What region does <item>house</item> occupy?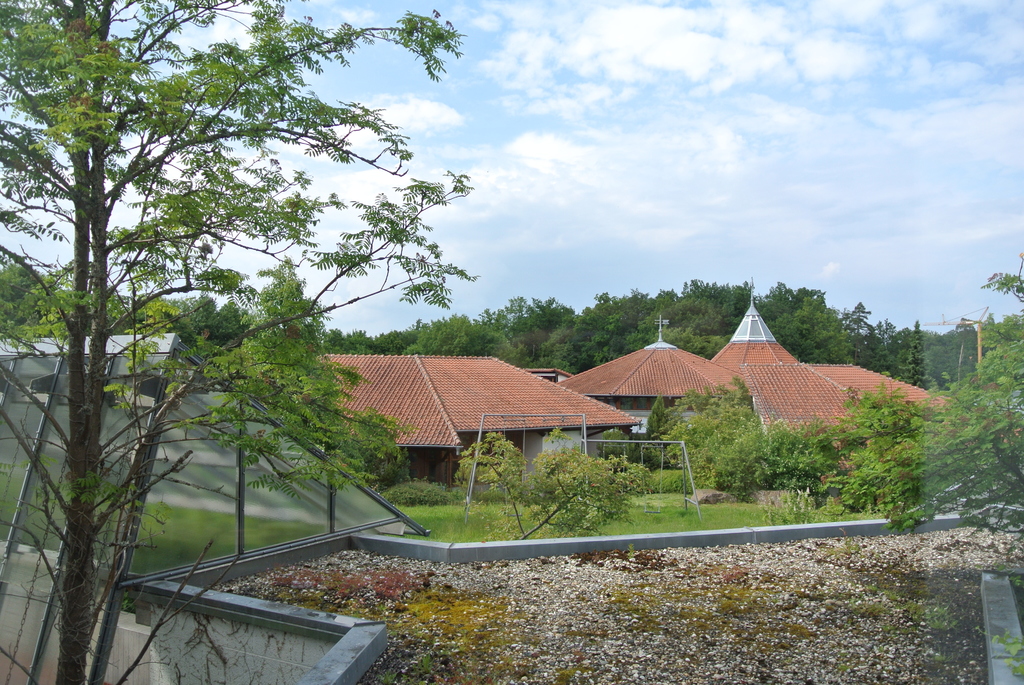
[298, 342, 646, 503].
